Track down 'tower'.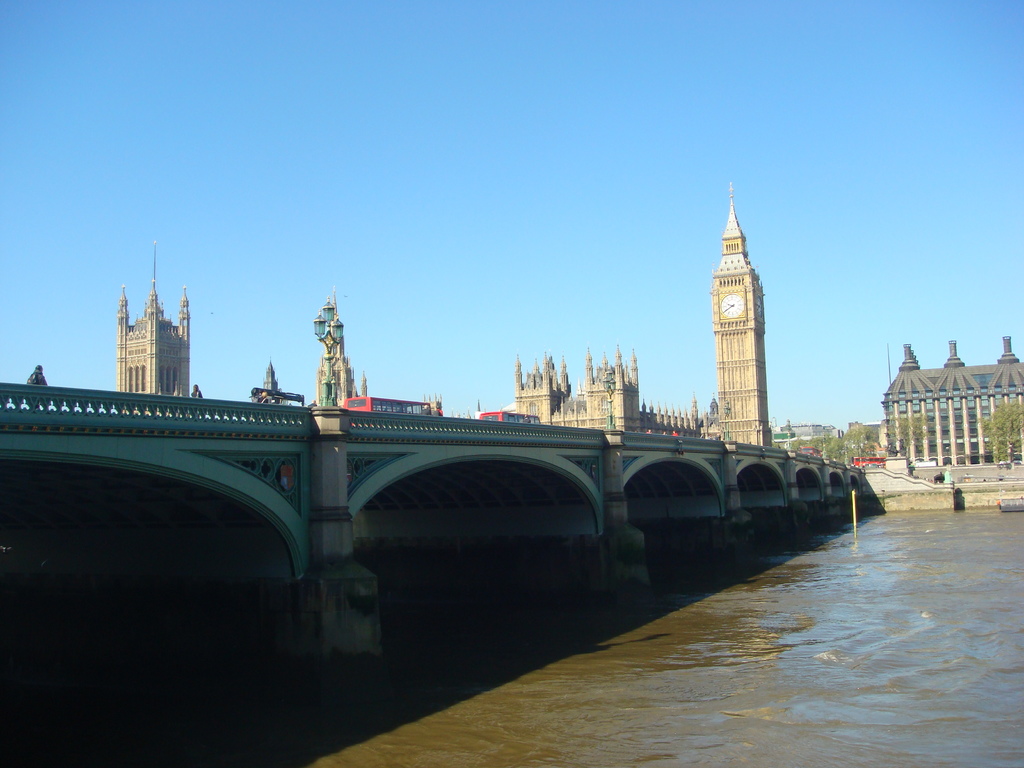
Tracked to 257:358:280:389.
